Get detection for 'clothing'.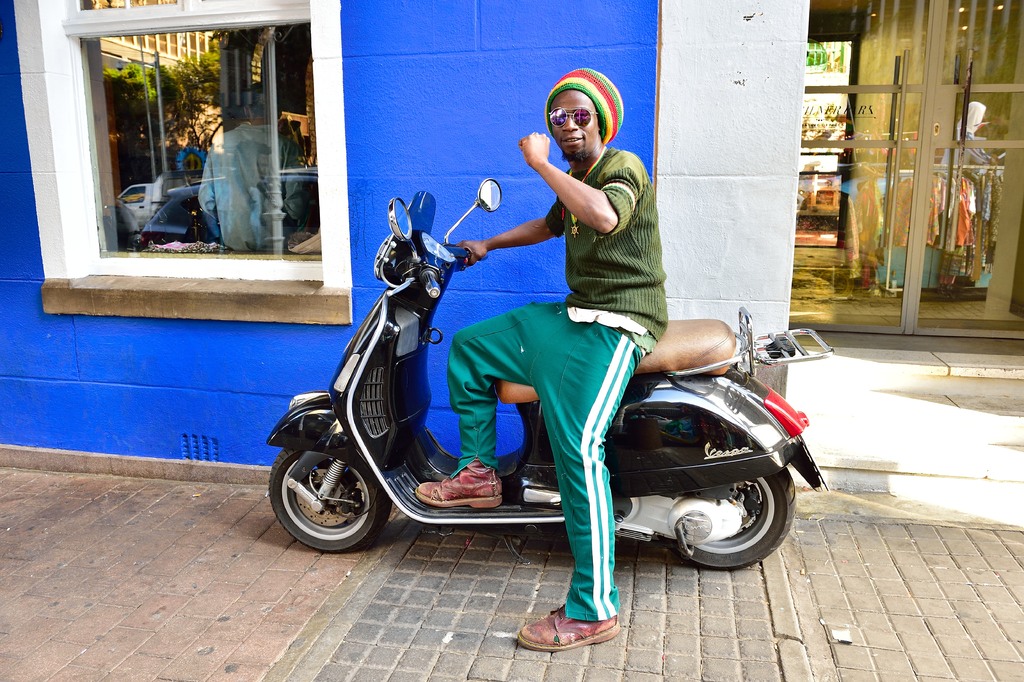
Detection: 425 117 691 550.
